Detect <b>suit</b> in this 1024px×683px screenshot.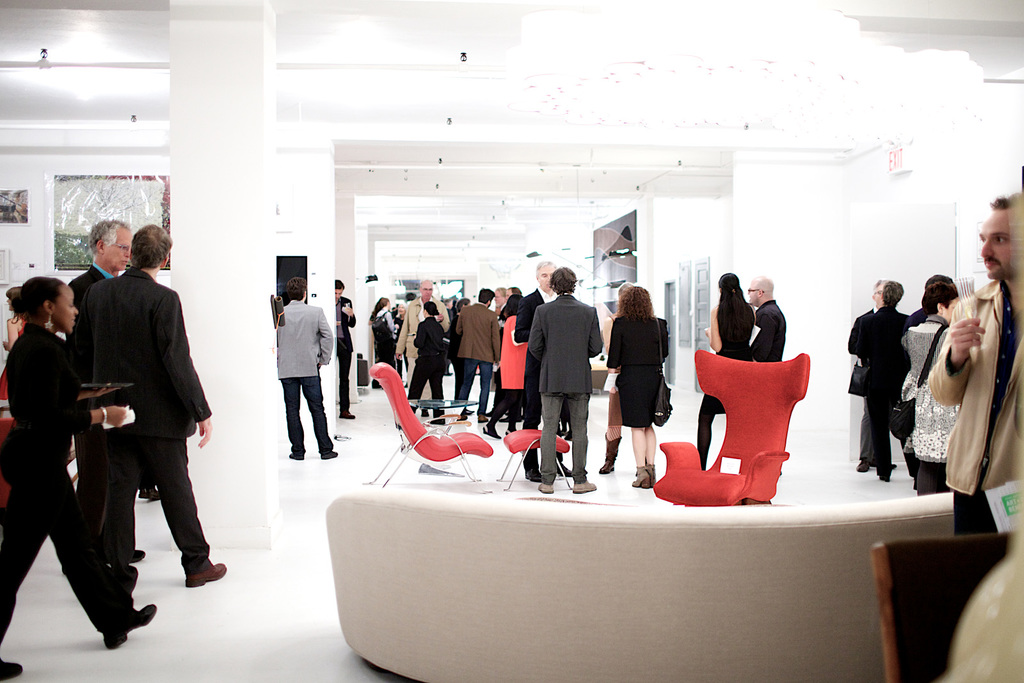
Detection: x1=68, y1=275, x2=127, y2=540.
